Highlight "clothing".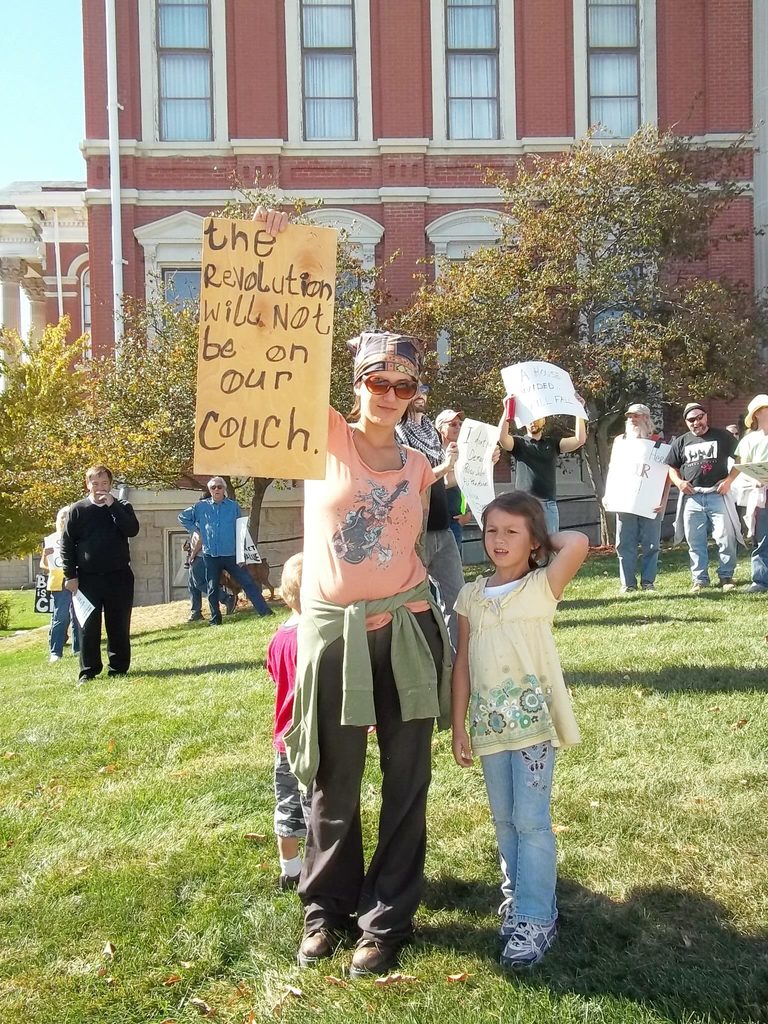
Highlighted region: (x1=666, y1=435, x2=733, y2=579).
